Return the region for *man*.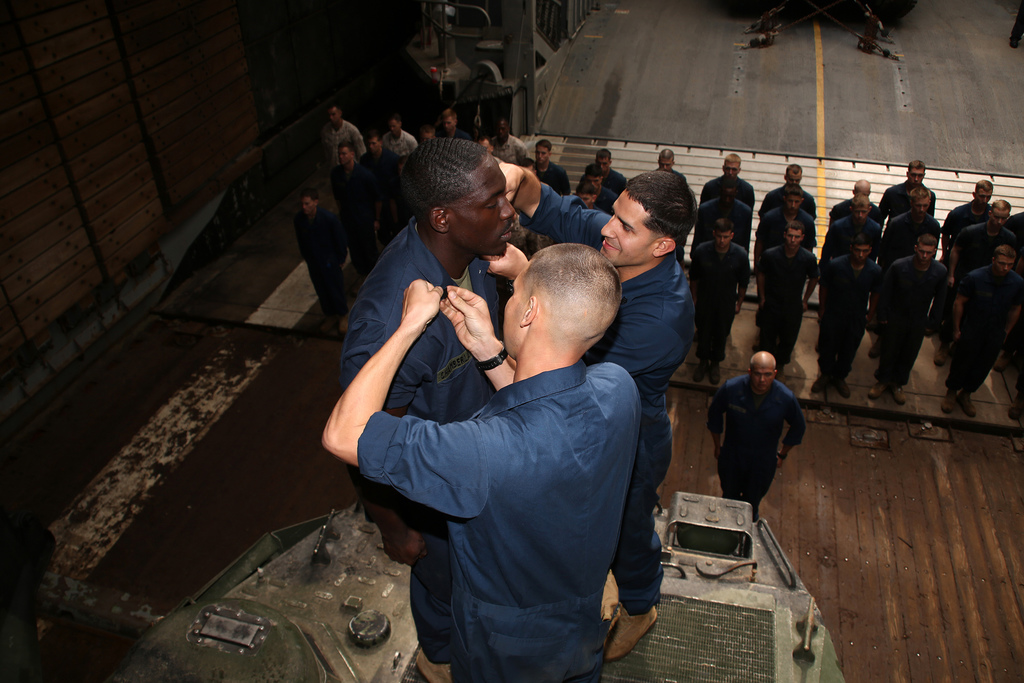
<region>712, 347, 801, 523</region>.
